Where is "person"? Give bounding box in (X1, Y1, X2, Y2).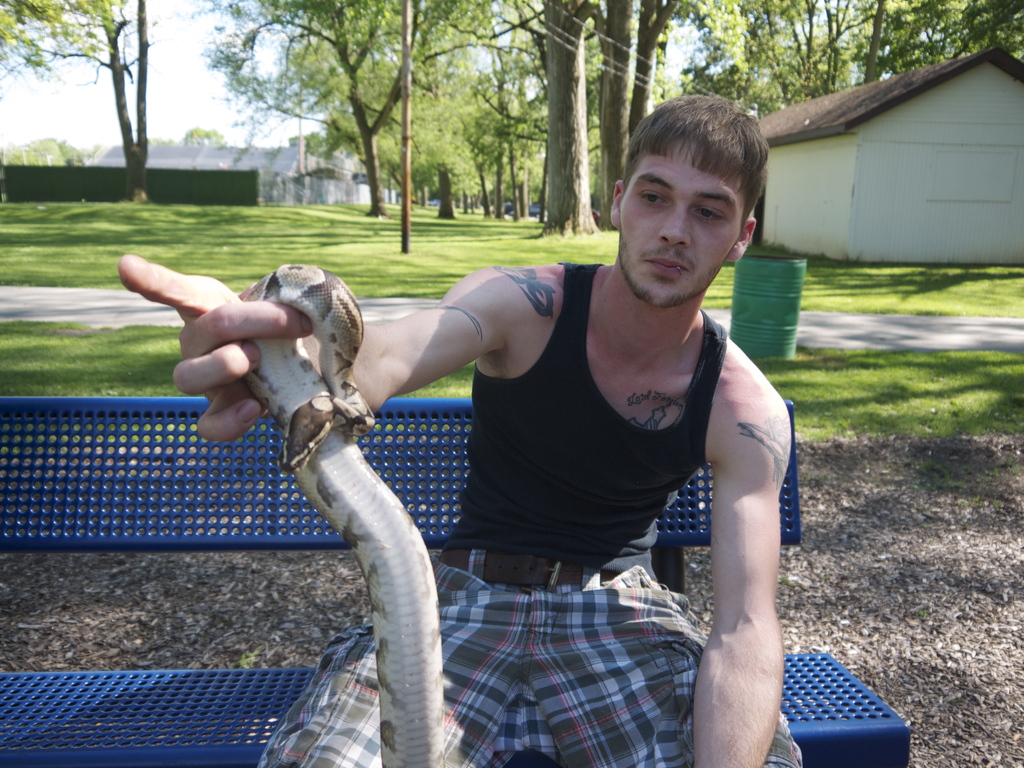
(117, 97, 803, 767).
